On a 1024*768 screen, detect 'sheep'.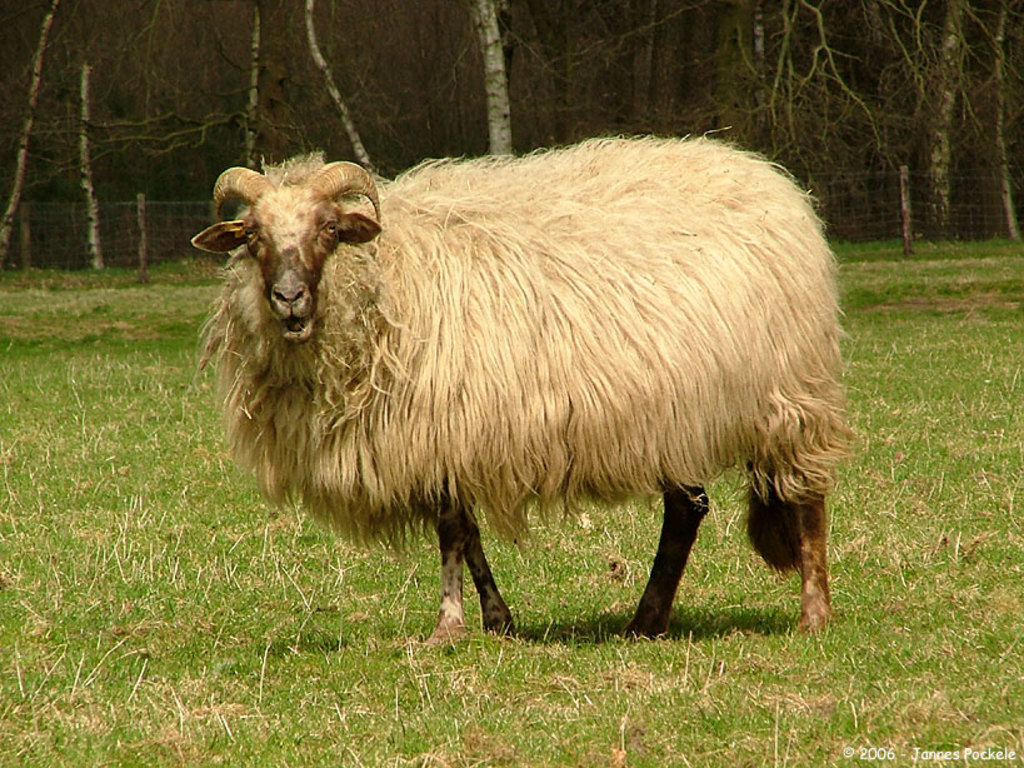
(176,125,880,649).
